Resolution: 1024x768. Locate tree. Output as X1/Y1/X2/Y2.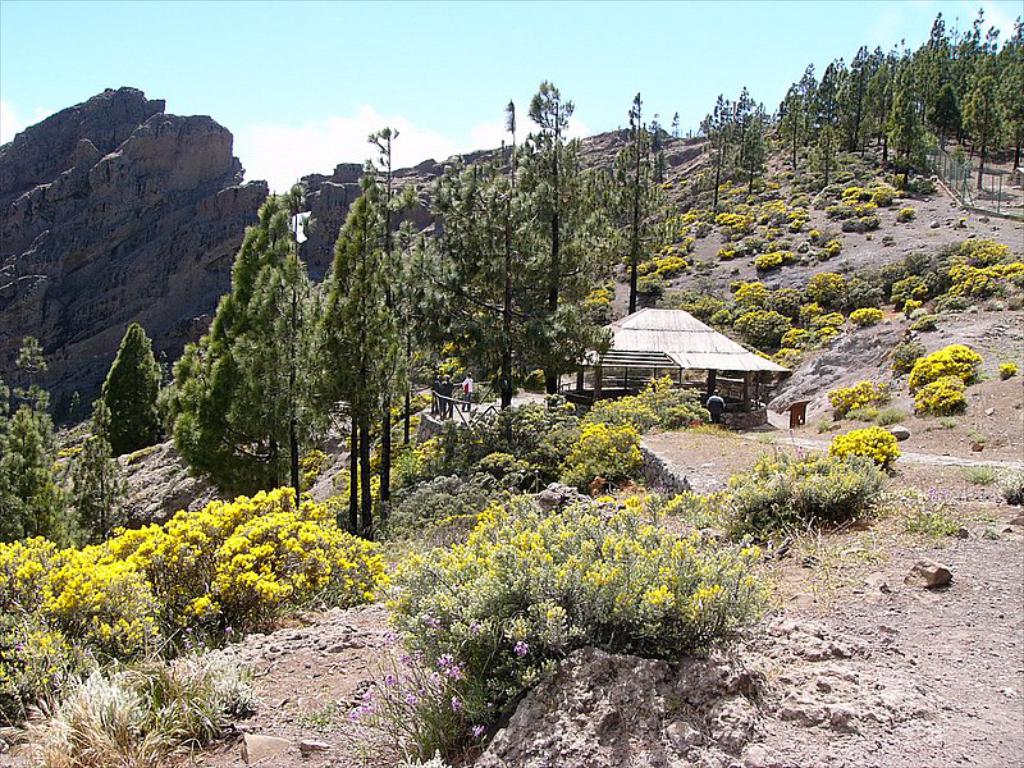
696/72/762/216.
